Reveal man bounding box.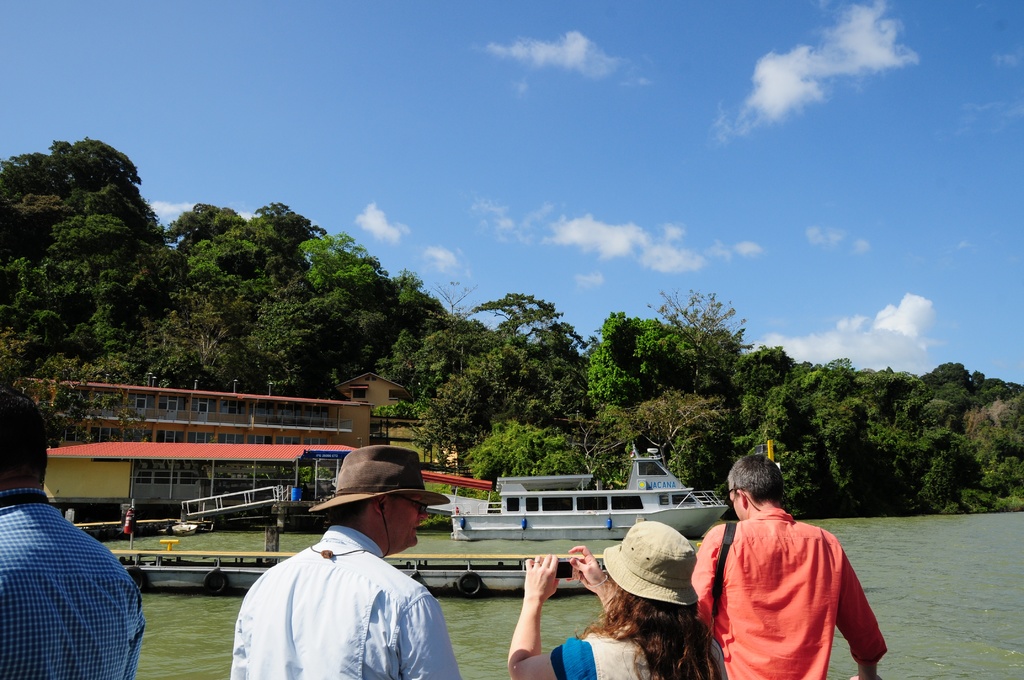
Revealed: 3/371/149/679.
